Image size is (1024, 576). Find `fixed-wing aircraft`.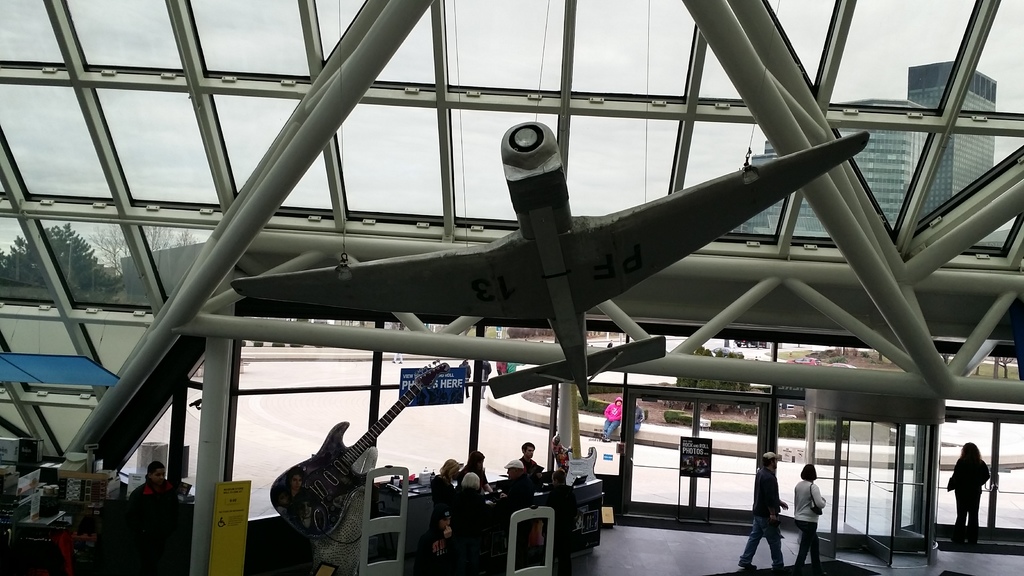
(left=230, top=116, right=872, bottom=402).
